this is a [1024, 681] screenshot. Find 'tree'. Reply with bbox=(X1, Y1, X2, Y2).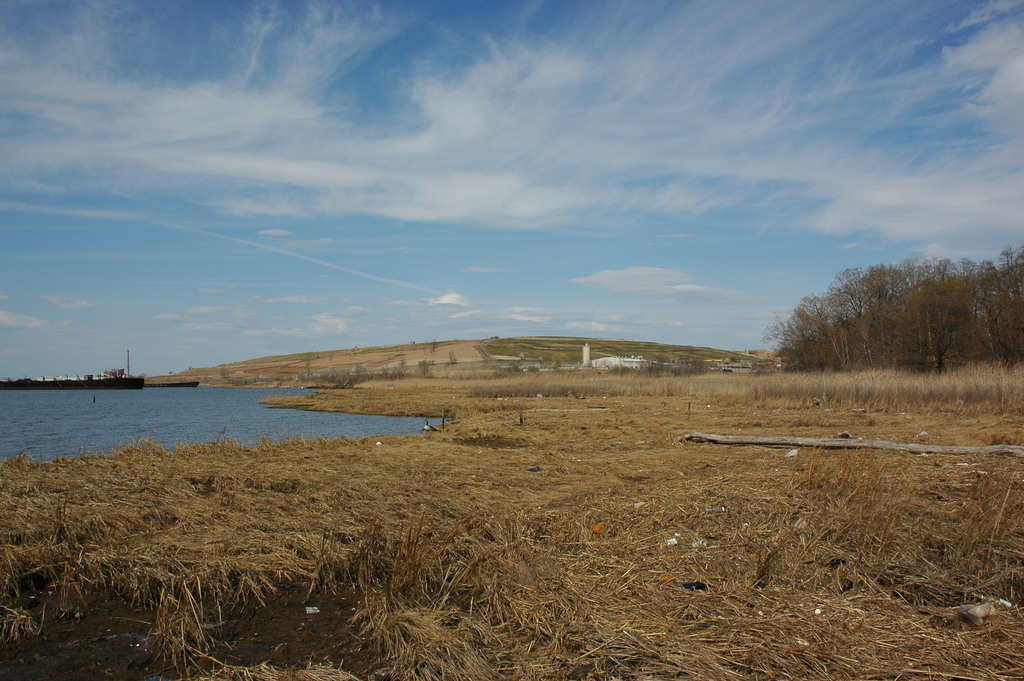
bbox=(895, 264, 966, 372).
